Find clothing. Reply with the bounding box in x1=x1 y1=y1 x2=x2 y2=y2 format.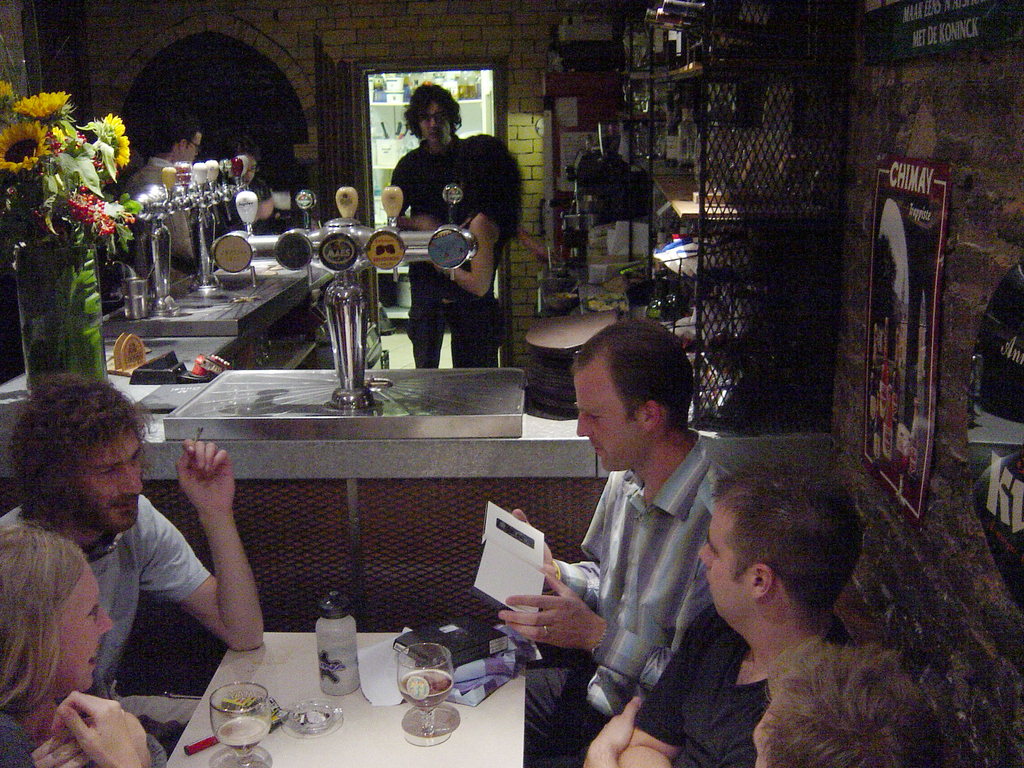
x1=524 y1=420 x2=724 y2=759.
